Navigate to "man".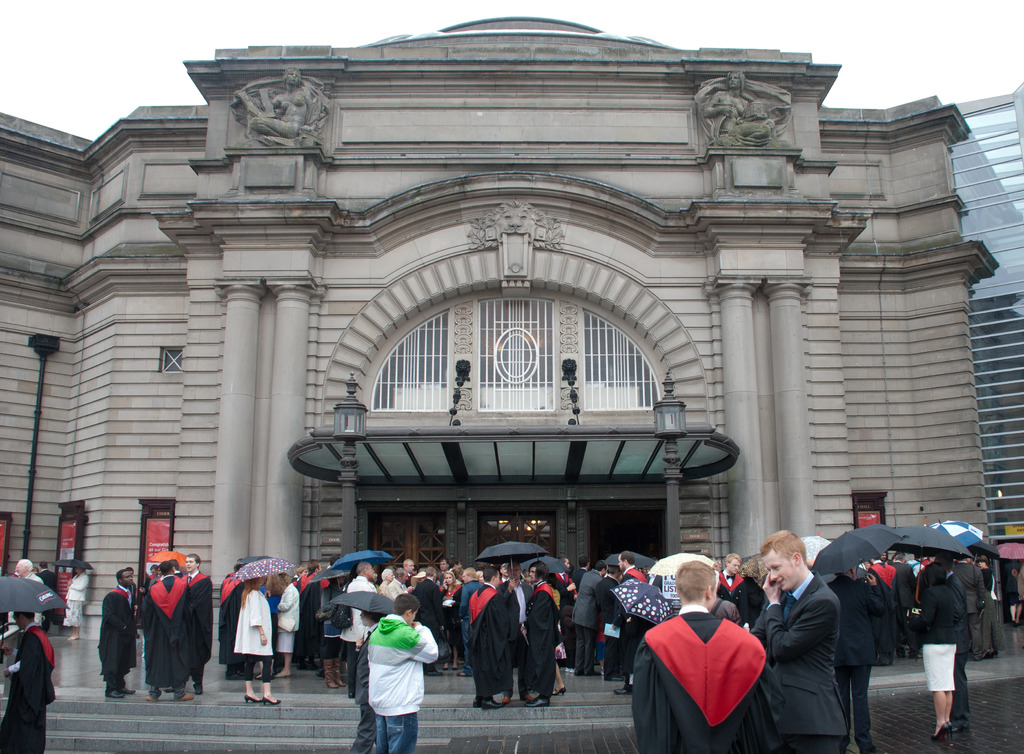
Navigation target: [left=401, top=555, right=420, bottom=576].
